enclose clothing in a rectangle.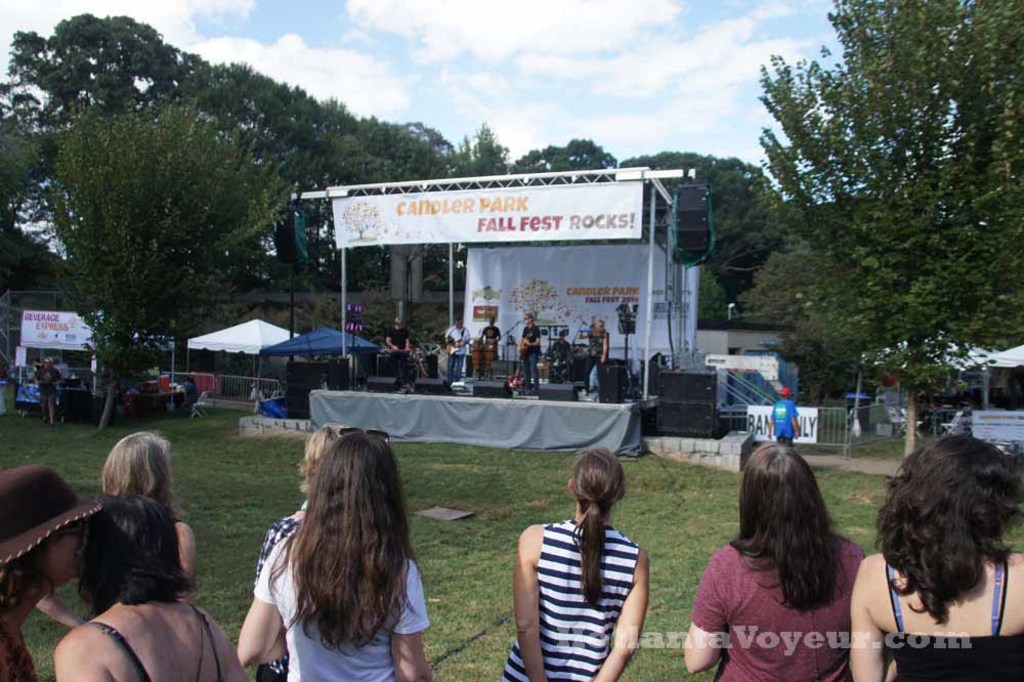
<region>37, 364, 62, 401</region>.
